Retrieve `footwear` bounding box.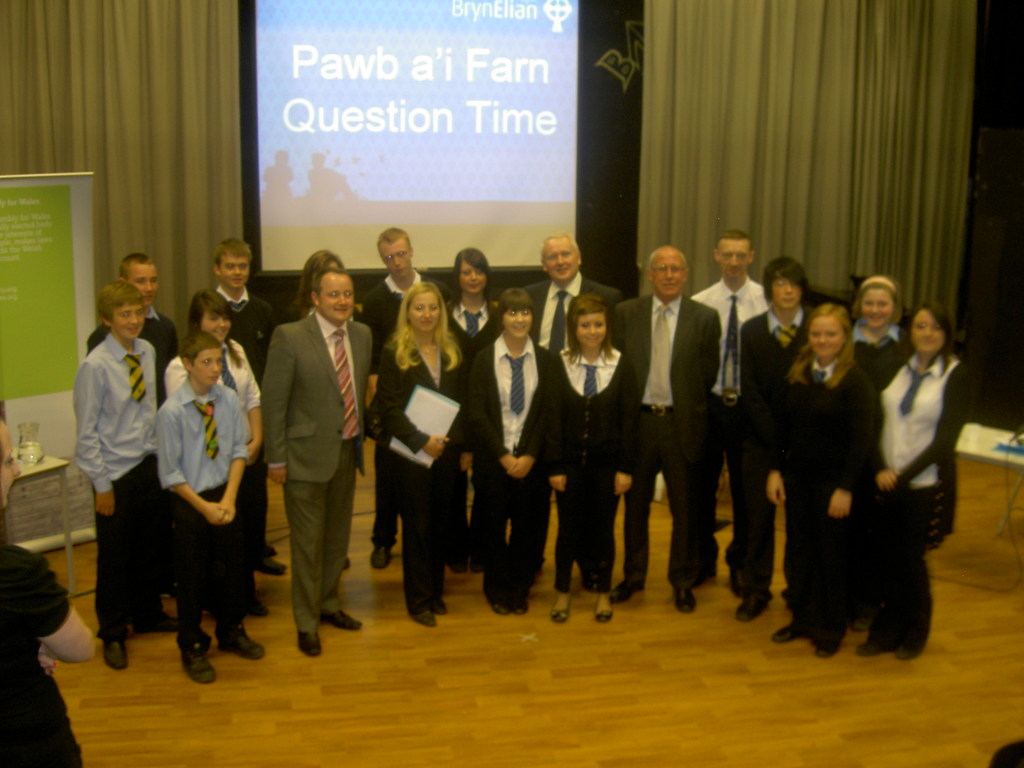
Bounding box: 810:635:844:659.
